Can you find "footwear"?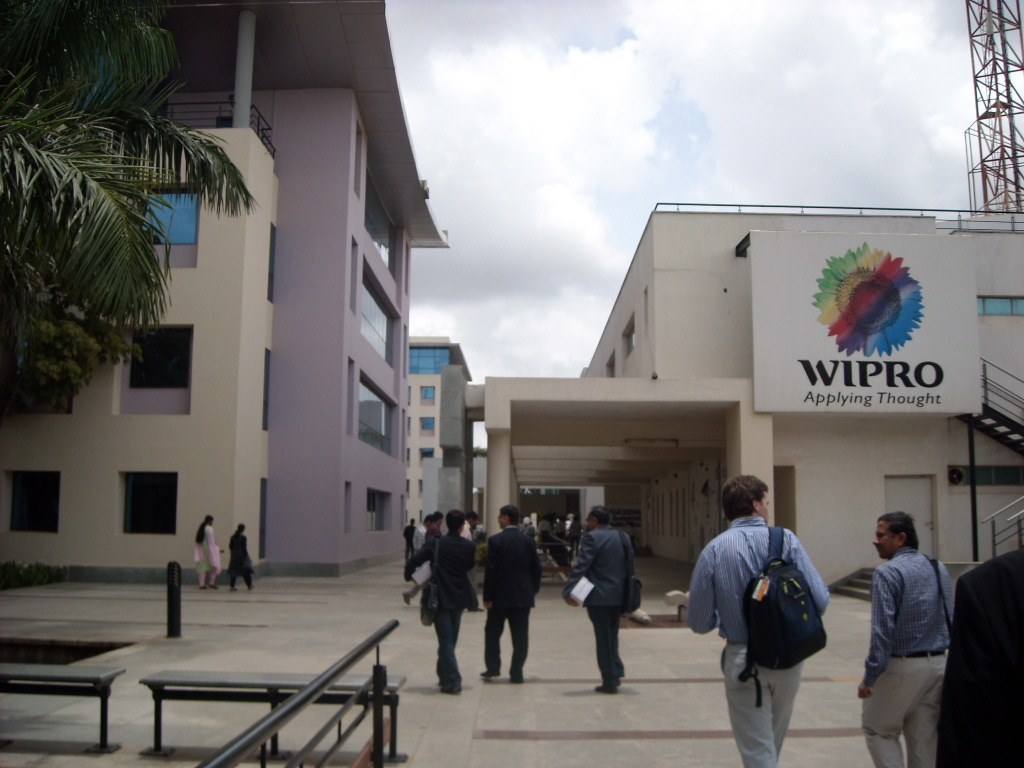
Yes, bounding box: 469, 606, 482, 611.
